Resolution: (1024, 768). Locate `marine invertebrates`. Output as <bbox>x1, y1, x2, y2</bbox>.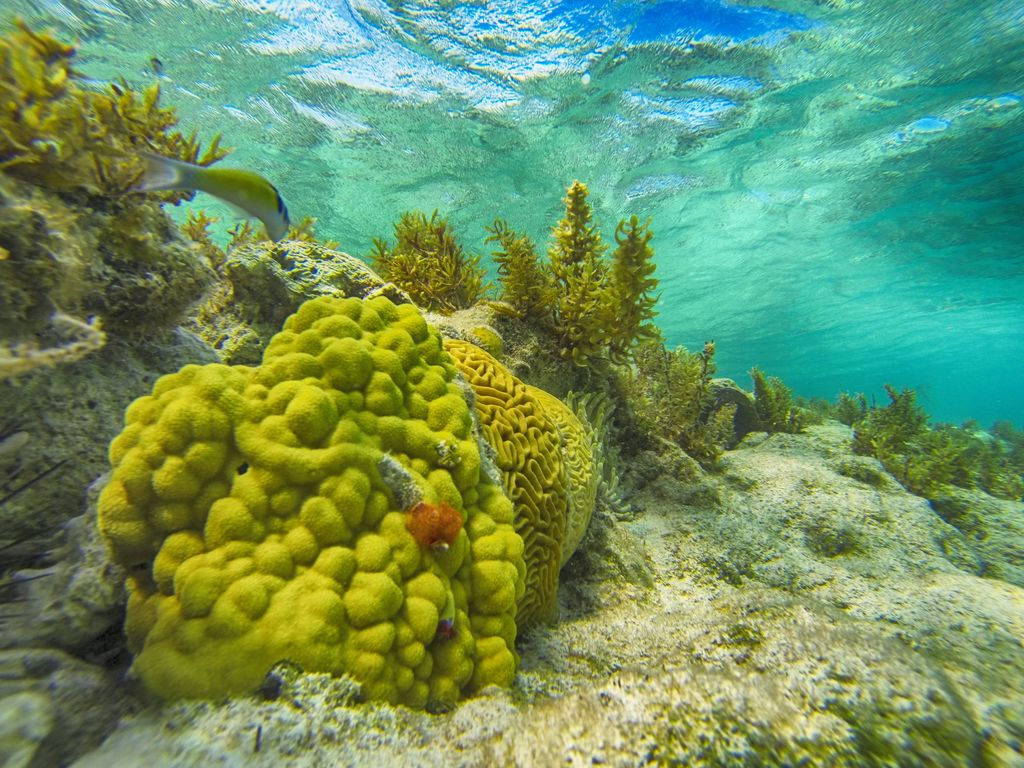
<bbox>529, 372, 614, 595</bbox>.
